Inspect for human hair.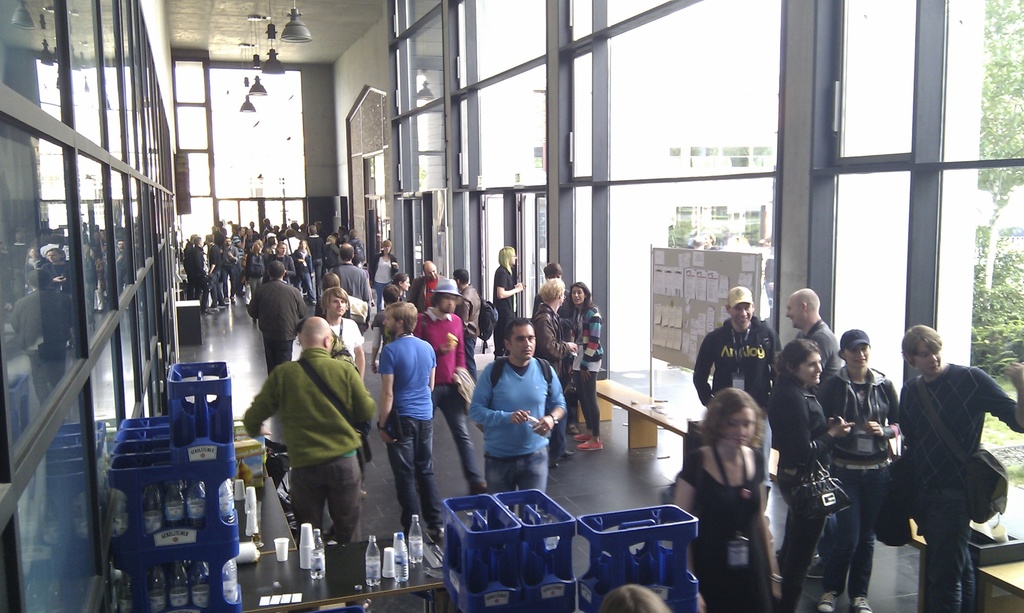
Inspection: [x1=569, y1=280, x2=594, y2=315].
